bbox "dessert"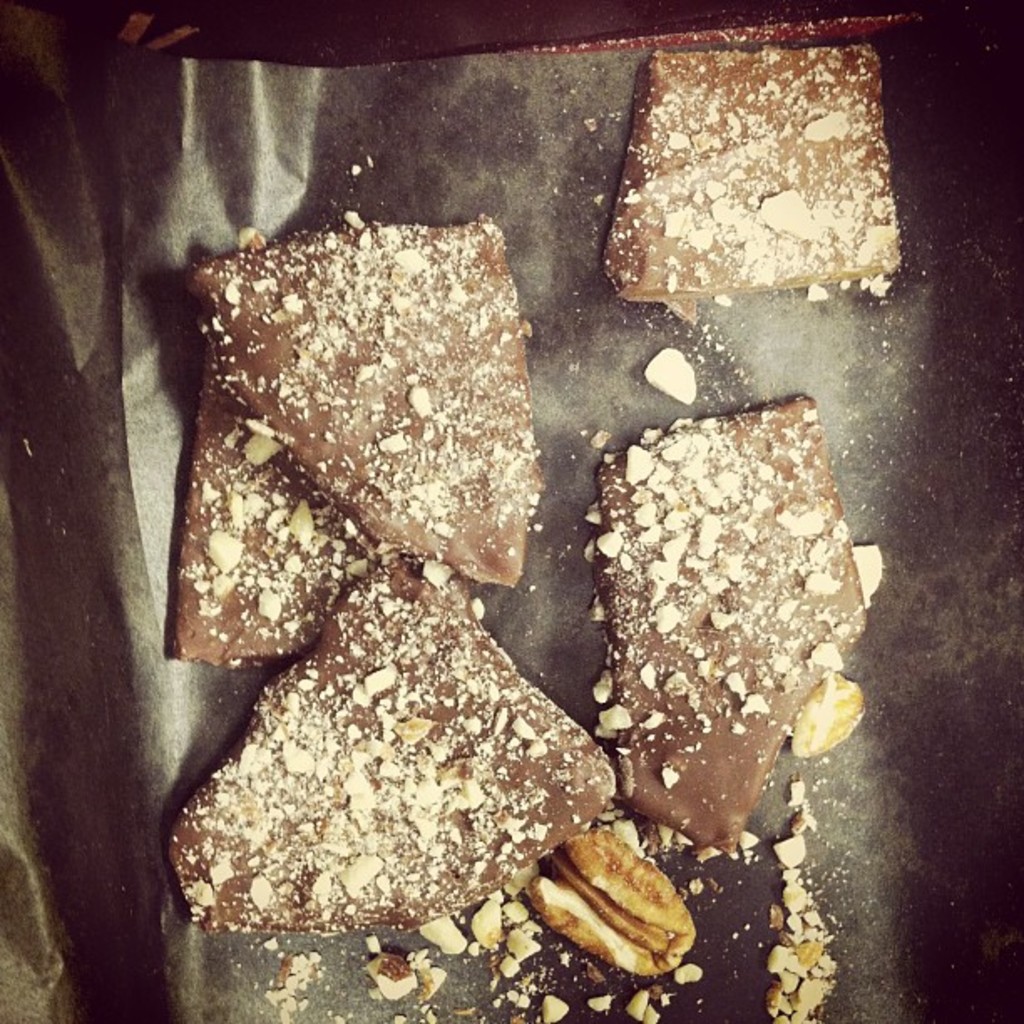
rect(591, 390, 888, 853)
